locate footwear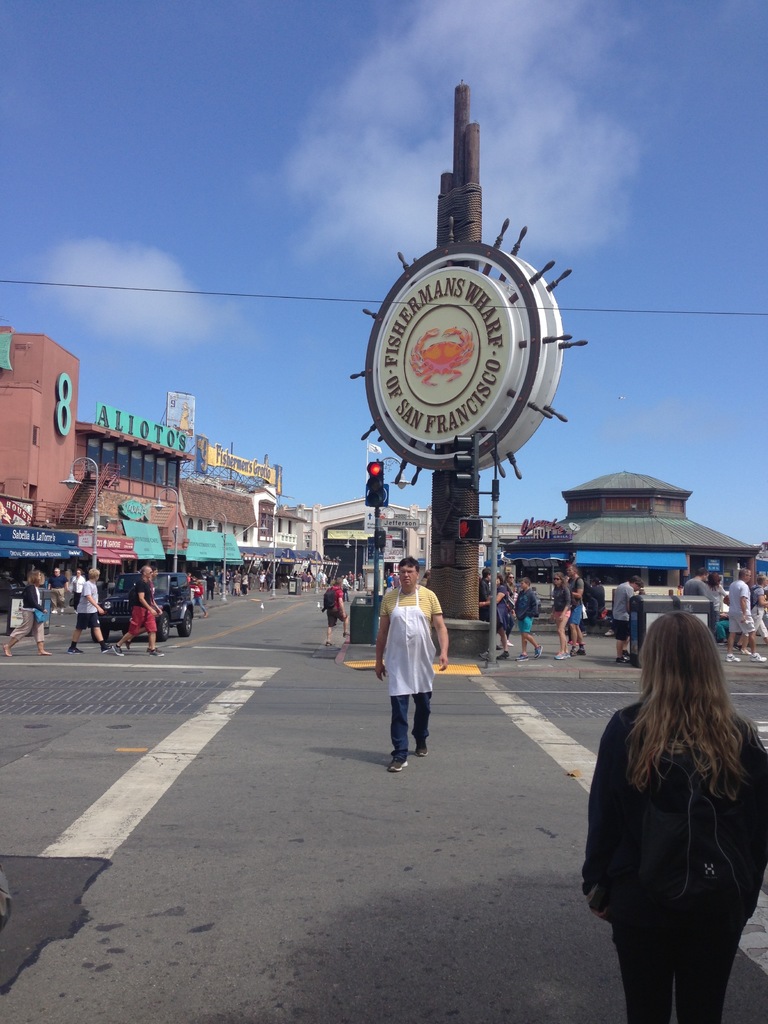
box=[112, 644, 124, 655]
